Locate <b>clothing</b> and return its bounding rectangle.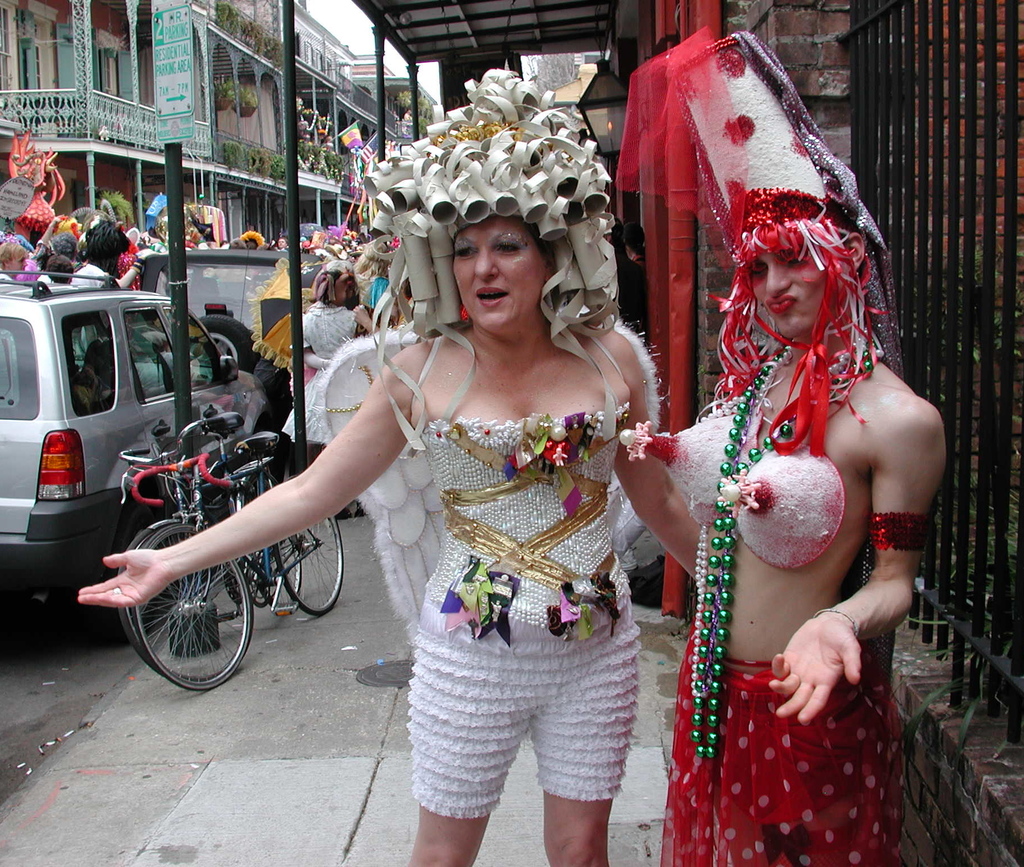
locate(639, 382, 898, 866).
